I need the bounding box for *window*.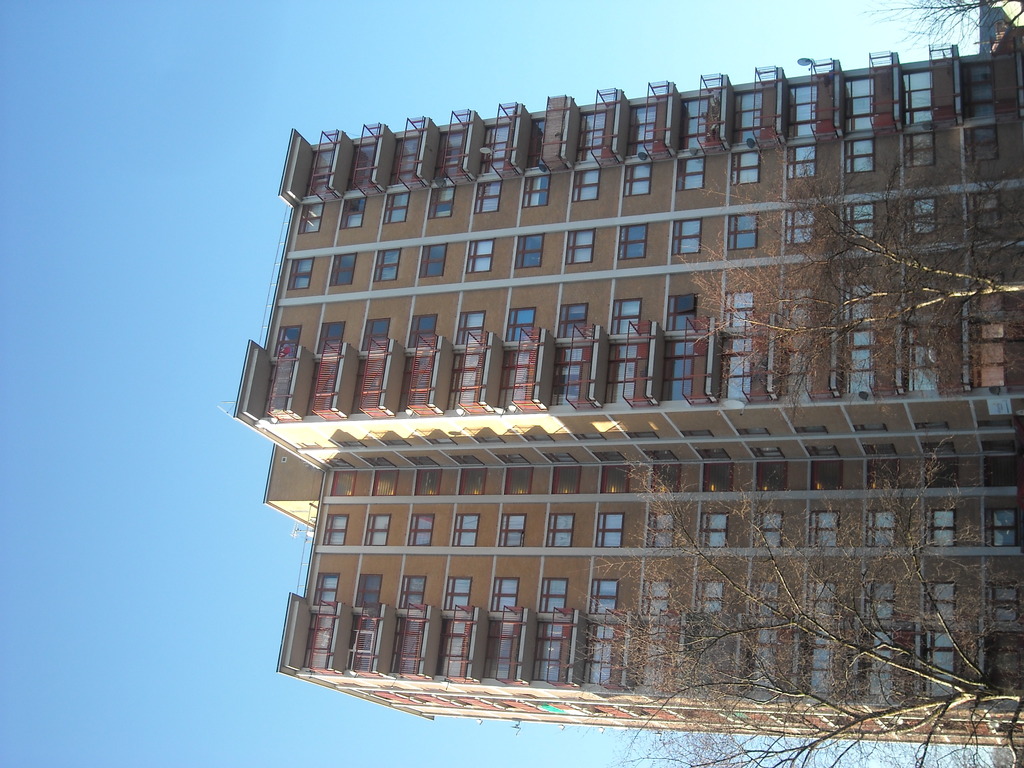
Here it is: box(643, 448, 677, 463).
